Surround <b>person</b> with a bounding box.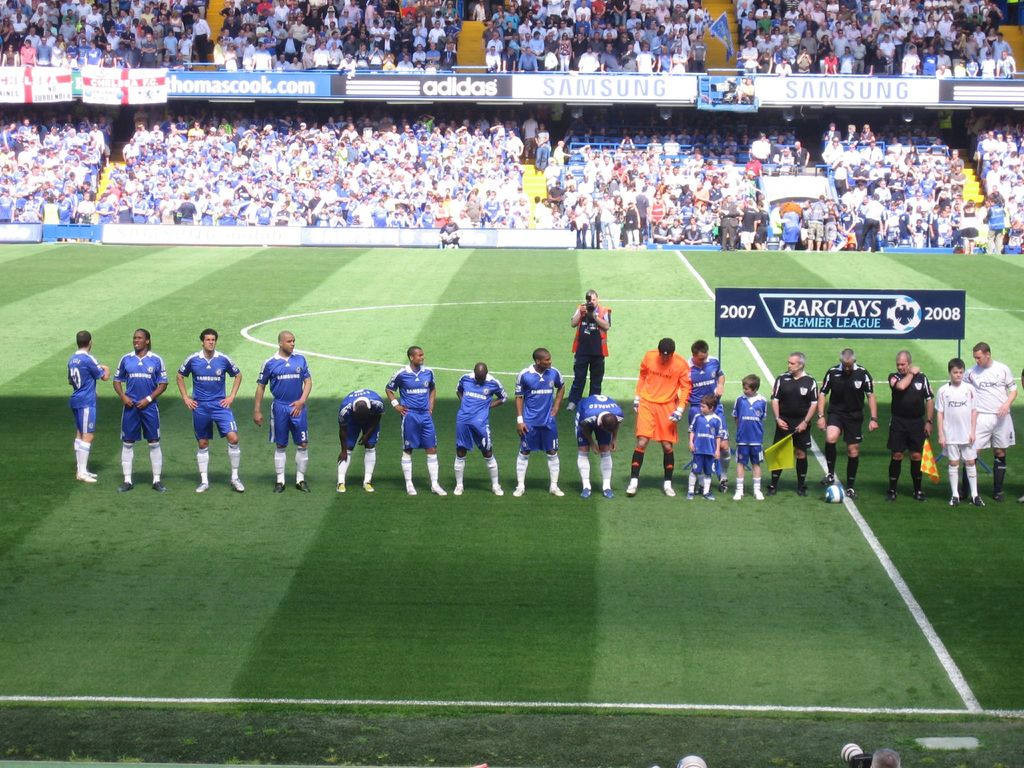
(left=803, top=196, right=827, bottom=246).
